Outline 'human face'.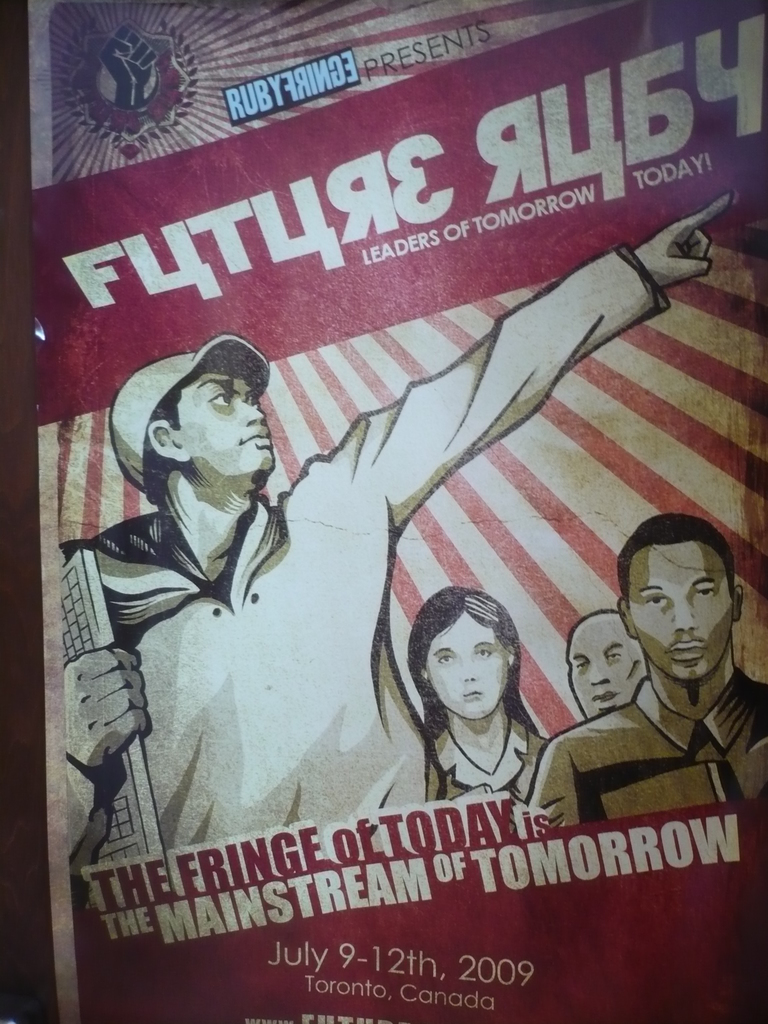
Outline: select_region(632, 550, 737, 674).
